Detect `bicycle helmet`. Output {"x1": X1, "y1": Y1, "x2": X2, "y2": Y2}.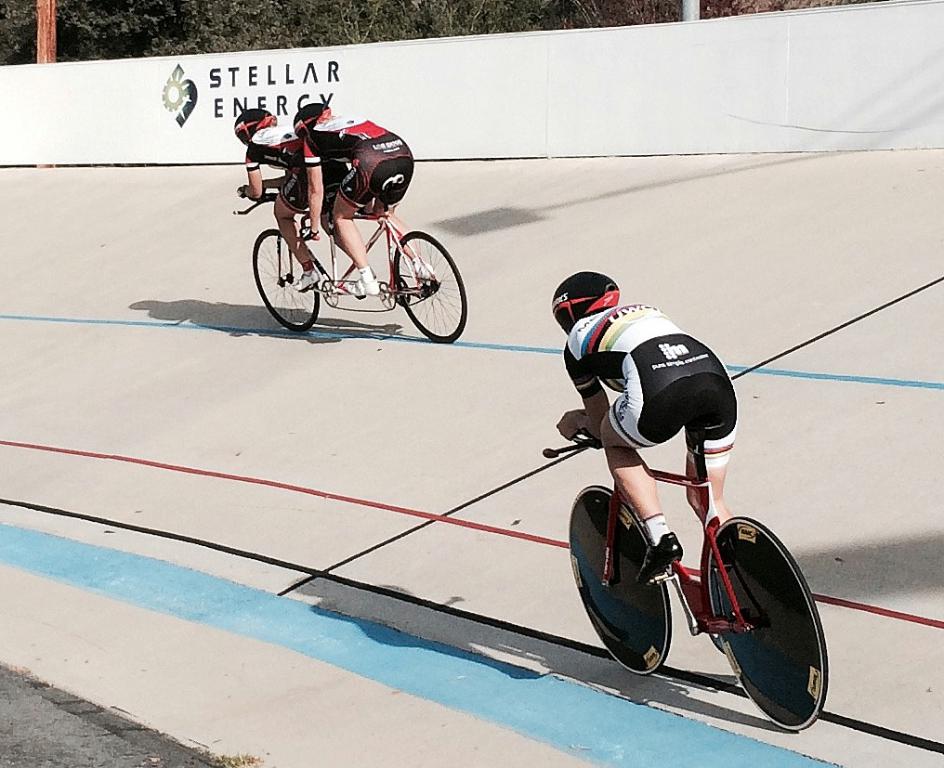
{"x1": 292, "y1": 102, "x2": 334, "y2": 135}.
